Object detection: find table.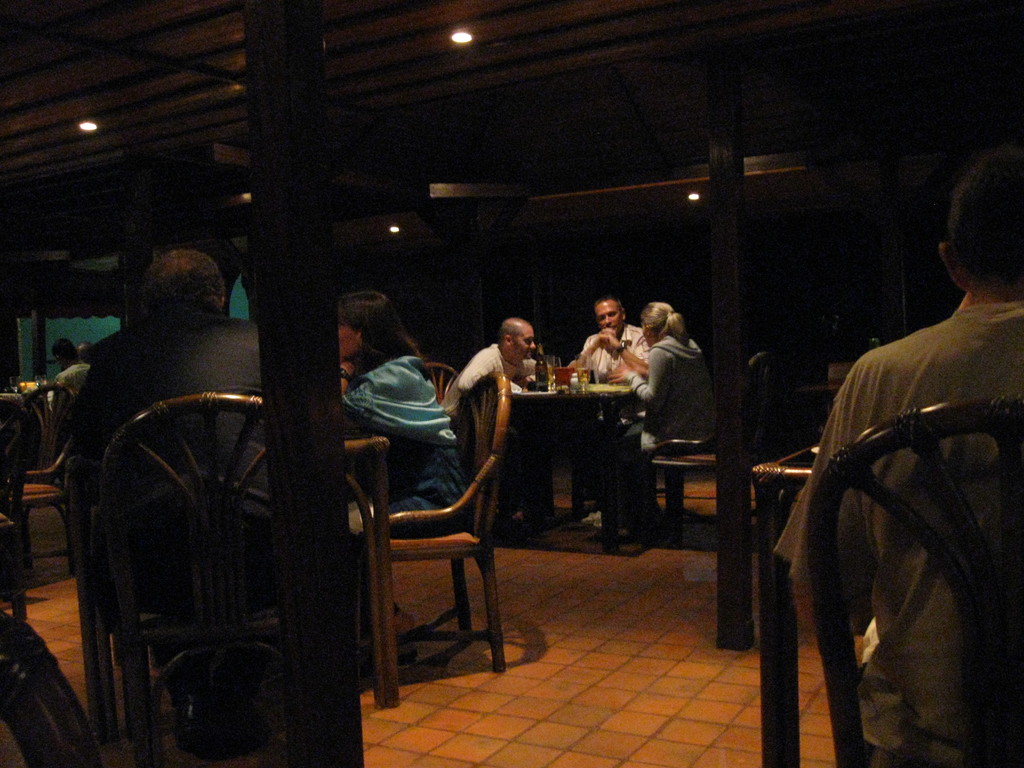
locate(0, 419, 390, 710).
